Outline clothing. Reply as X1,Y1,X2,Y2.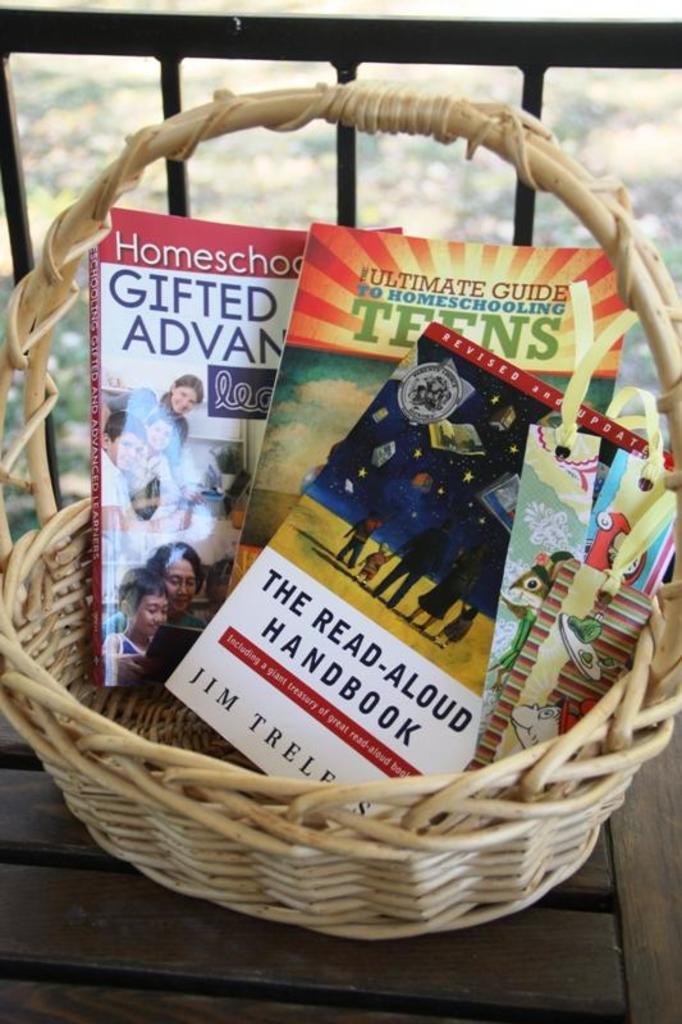
127,448,182,509.
